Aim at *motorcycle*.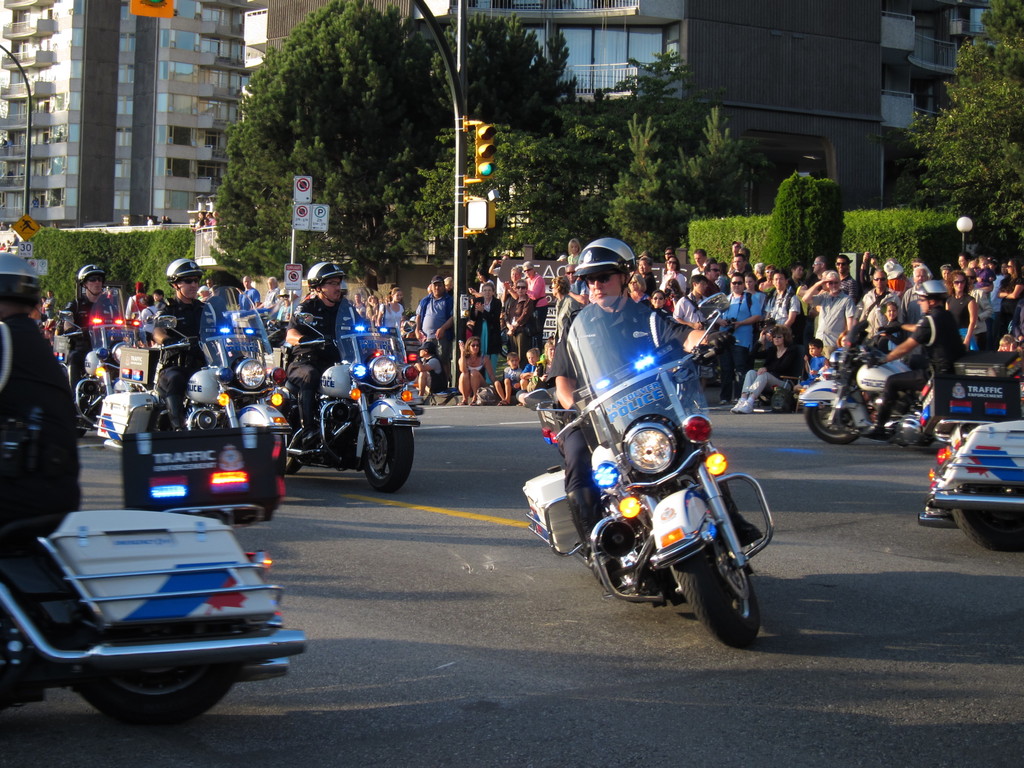
Aimed at {"left": 0, "top": 435, "right": 307, "bottom": 735}.
